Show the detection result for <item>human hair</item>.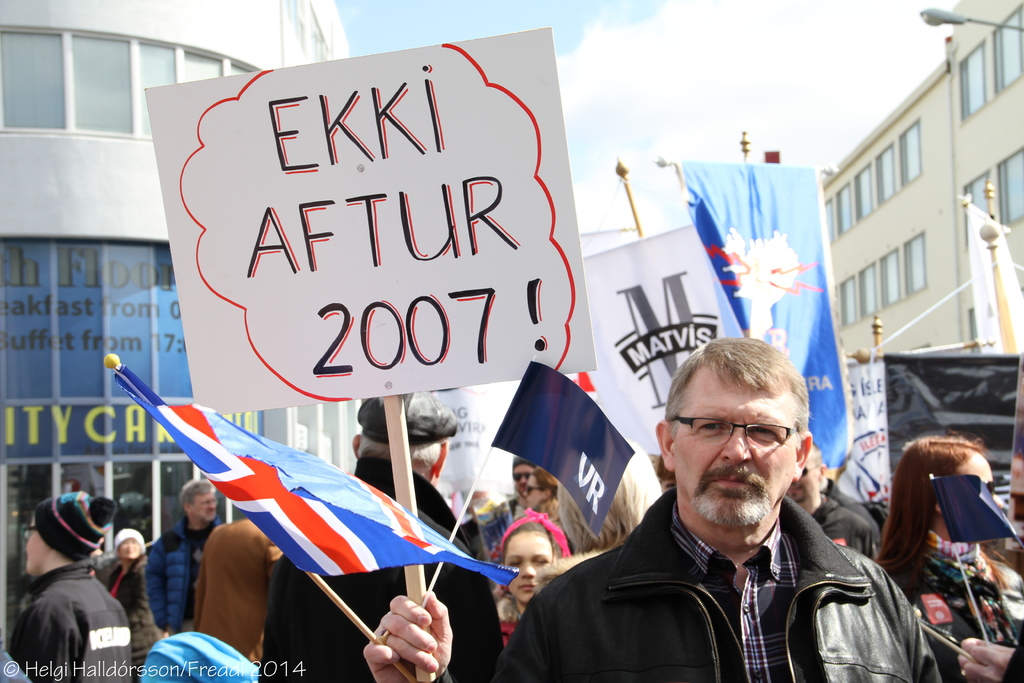
531 464 557 504.
